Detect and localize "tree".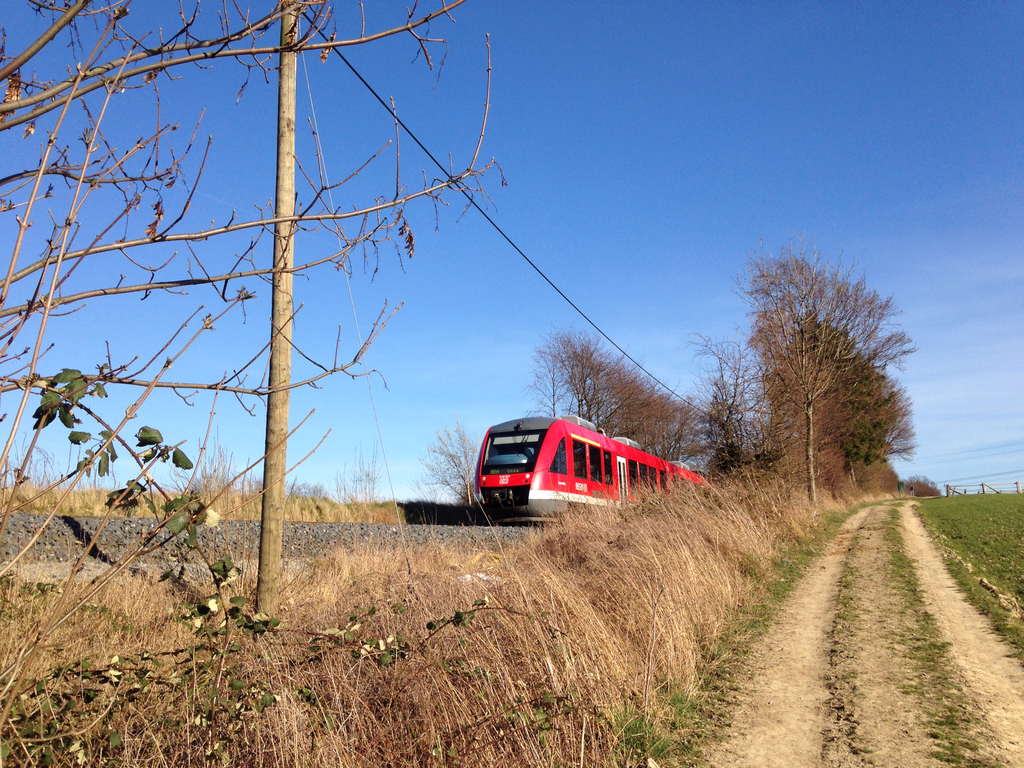
Localized at 769,329,851,504.
